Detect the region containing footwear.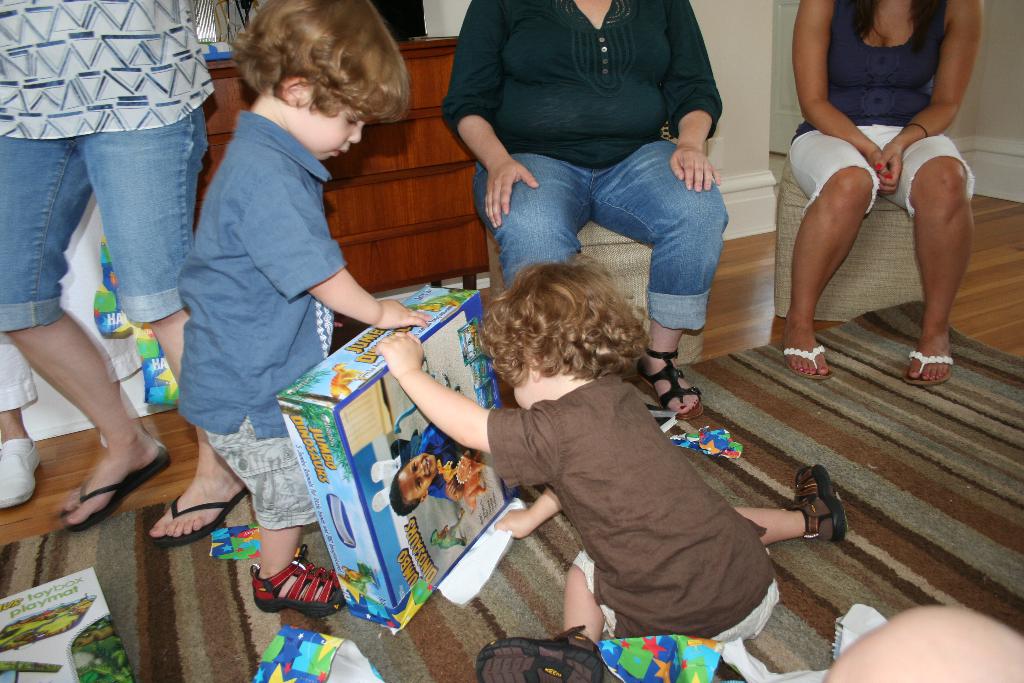
(x1=474, y1=625, x2=609, y2=682).
